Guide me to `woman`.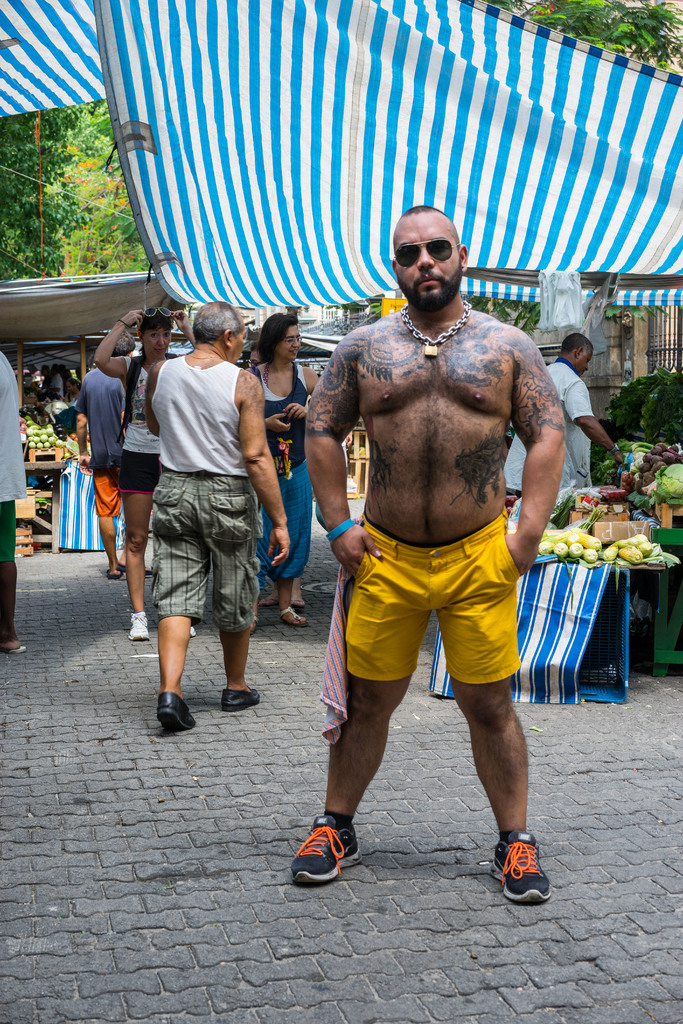
Guidance: (243, 311, 320, 636).
